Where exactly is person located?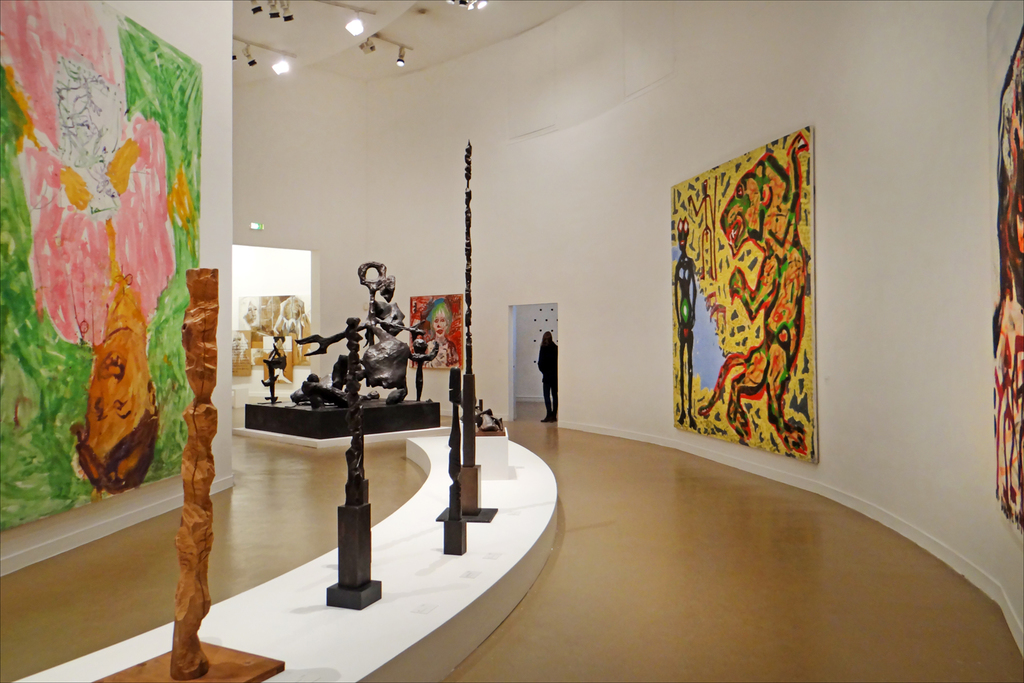
Its bounding box is Rect(0, 0, 193, 496).
